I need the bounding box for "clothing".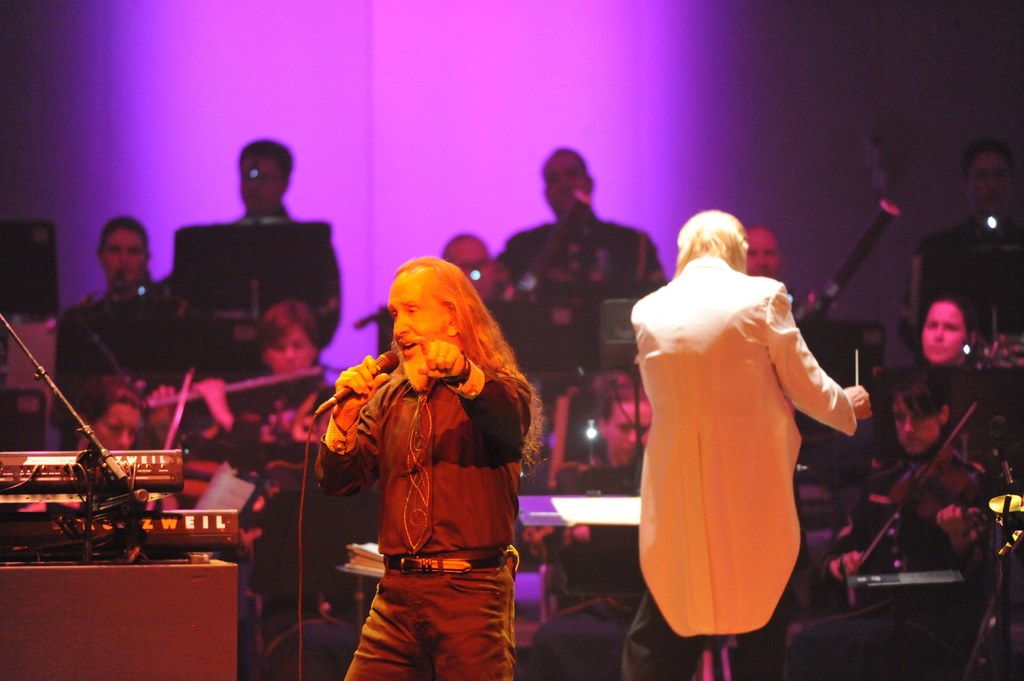
Here it is: bbox(210, 371, 337, 543).
